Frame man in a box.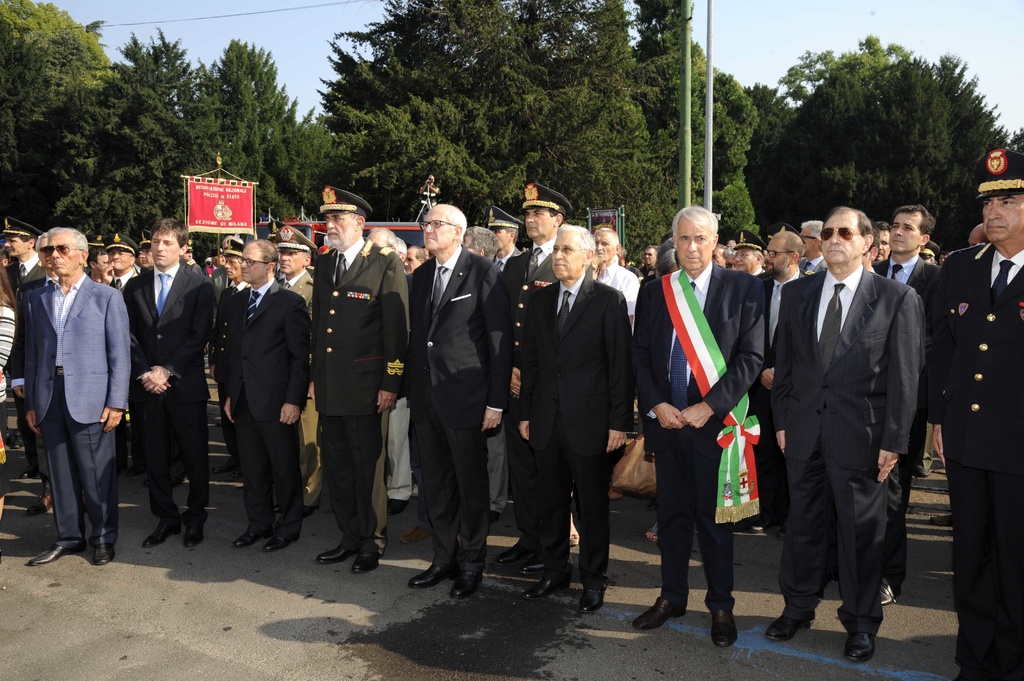
[x1=499, y1=181, x2=572, y2=580].
